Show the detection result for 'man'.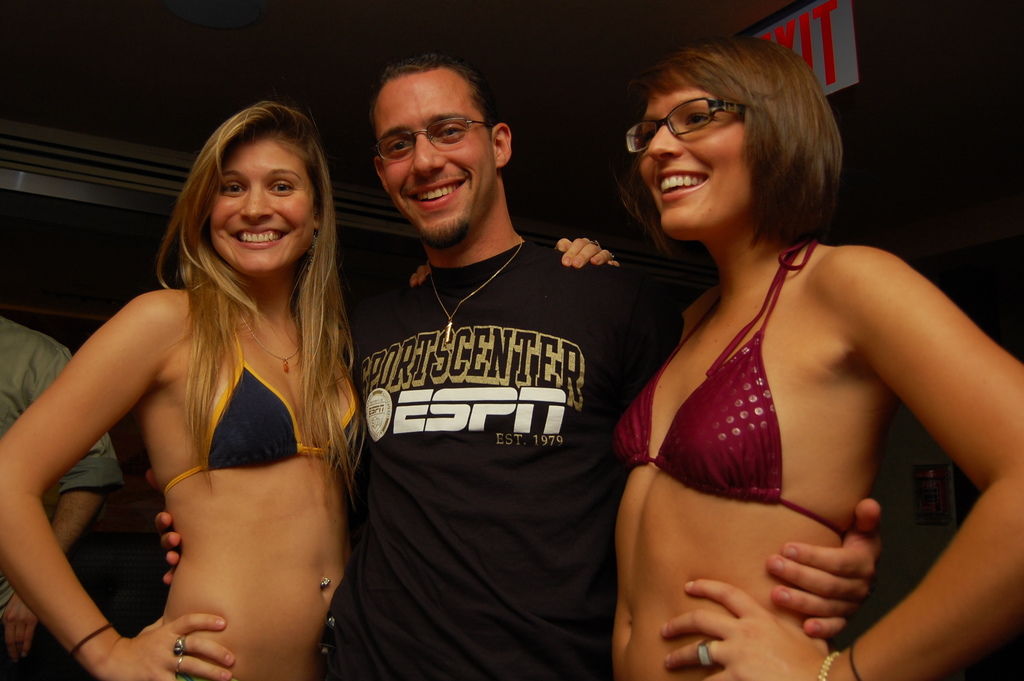
336, 53, 650, 678.
